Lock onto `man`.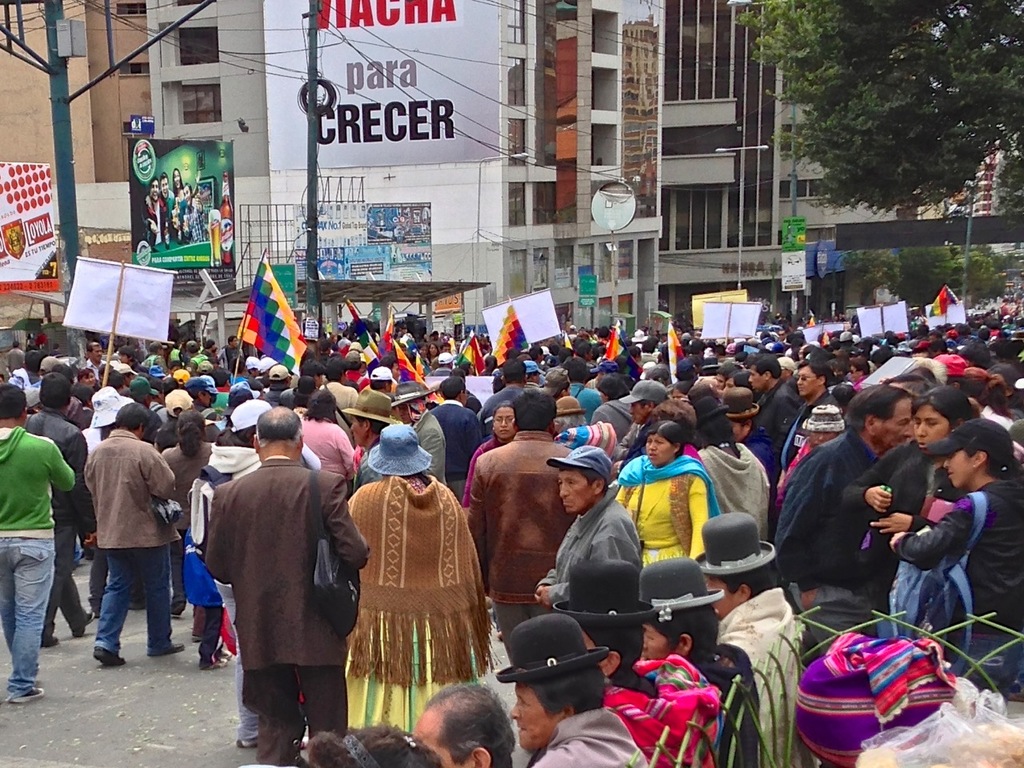
Locked: <region>84, 341, 116, 375</region>.
